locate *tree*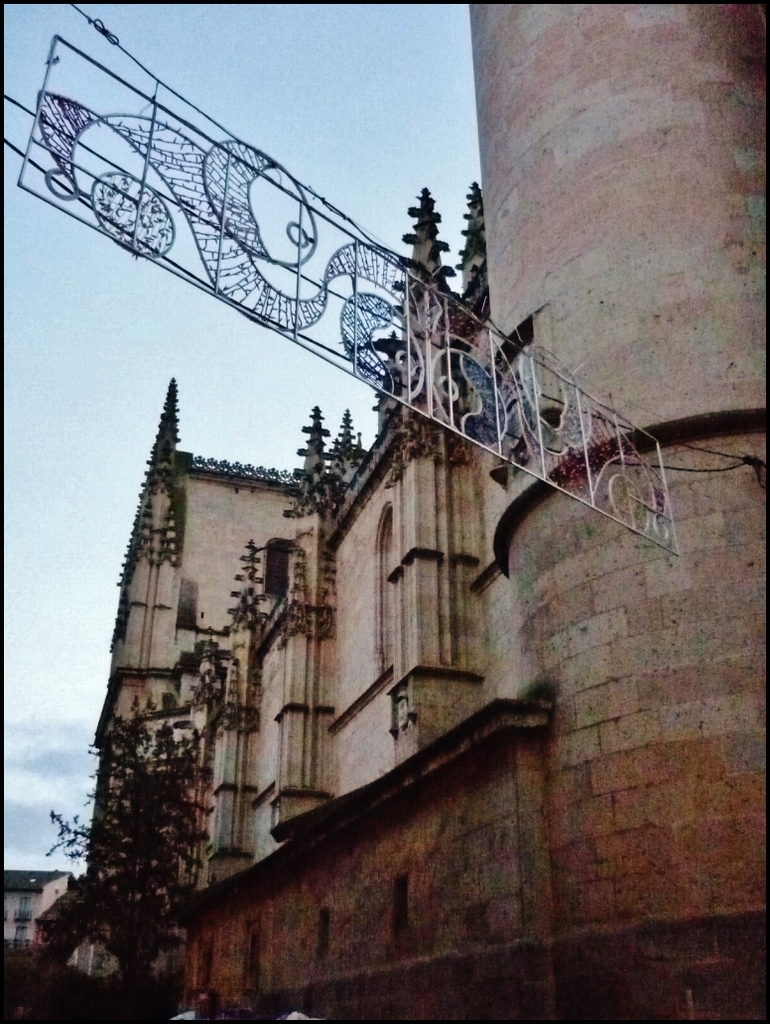
bbox(31, 696, 212, 990)
